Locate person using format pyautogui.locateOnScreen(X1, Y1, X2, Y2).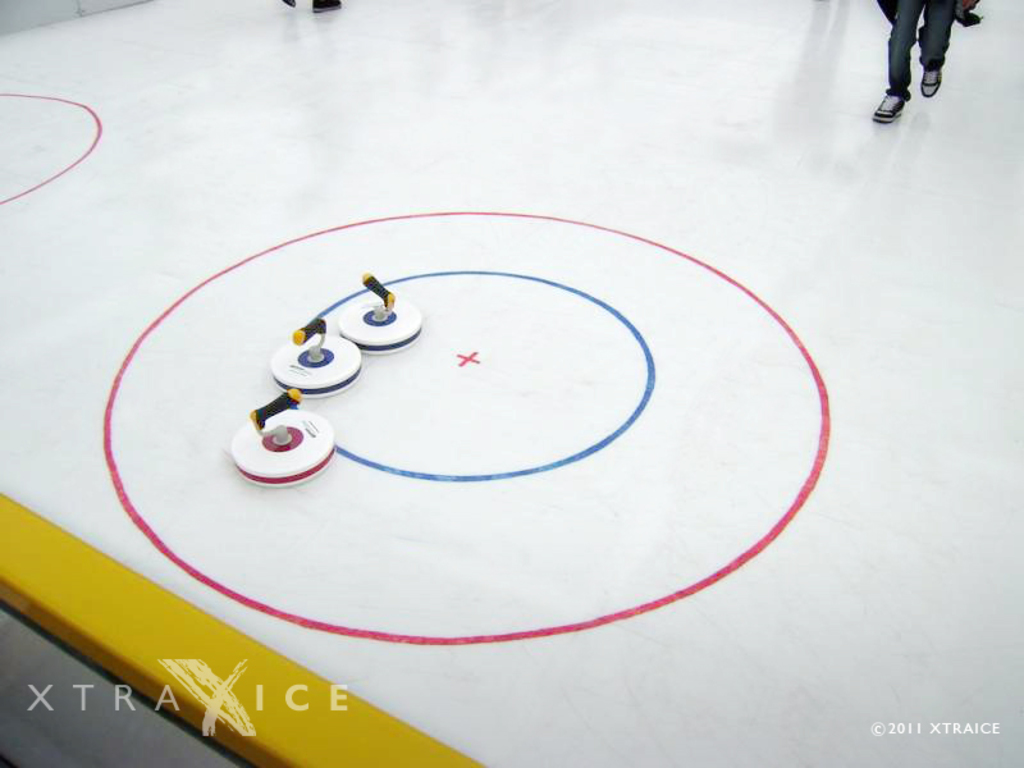
pyautogui.locateOnScreen(869, 0, 983, 123).
